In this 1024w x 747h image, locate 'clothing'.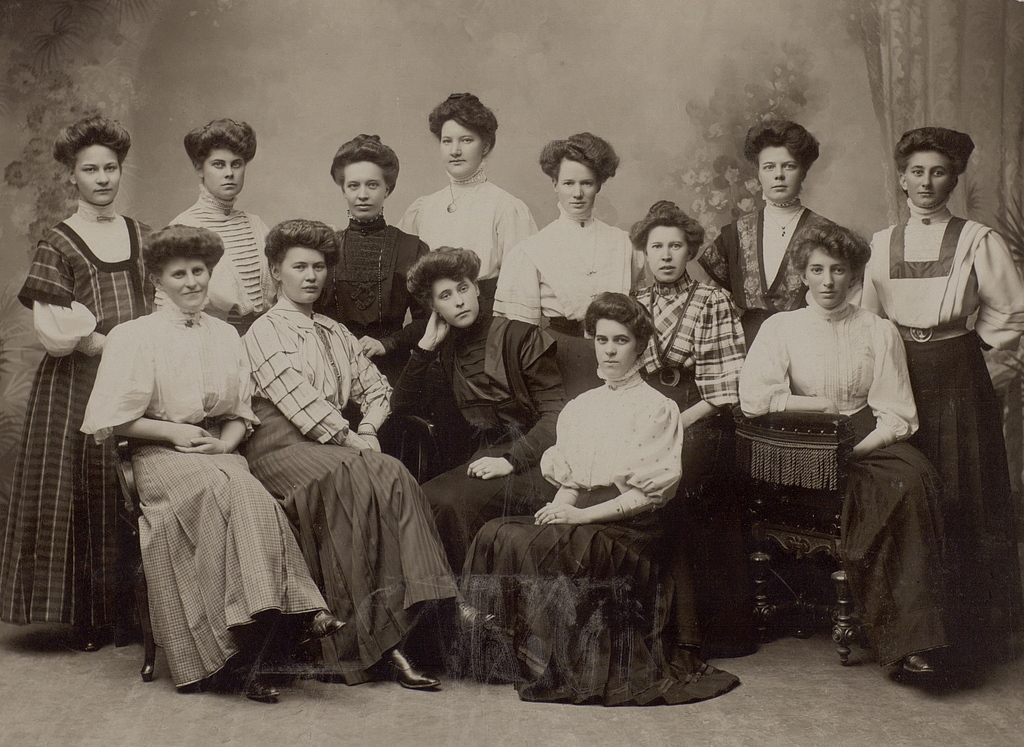
Bounding box: x1=726, y1=287, x2=957, y2=682.
